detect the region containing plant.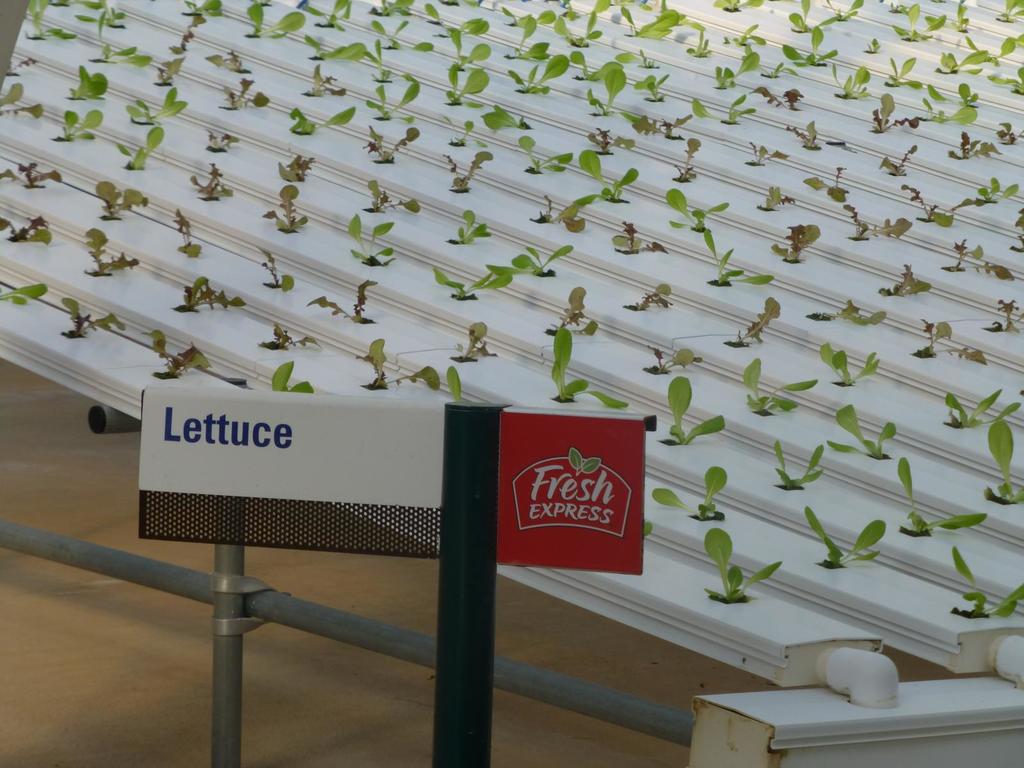
bbox(60, 294, 126, 339).
